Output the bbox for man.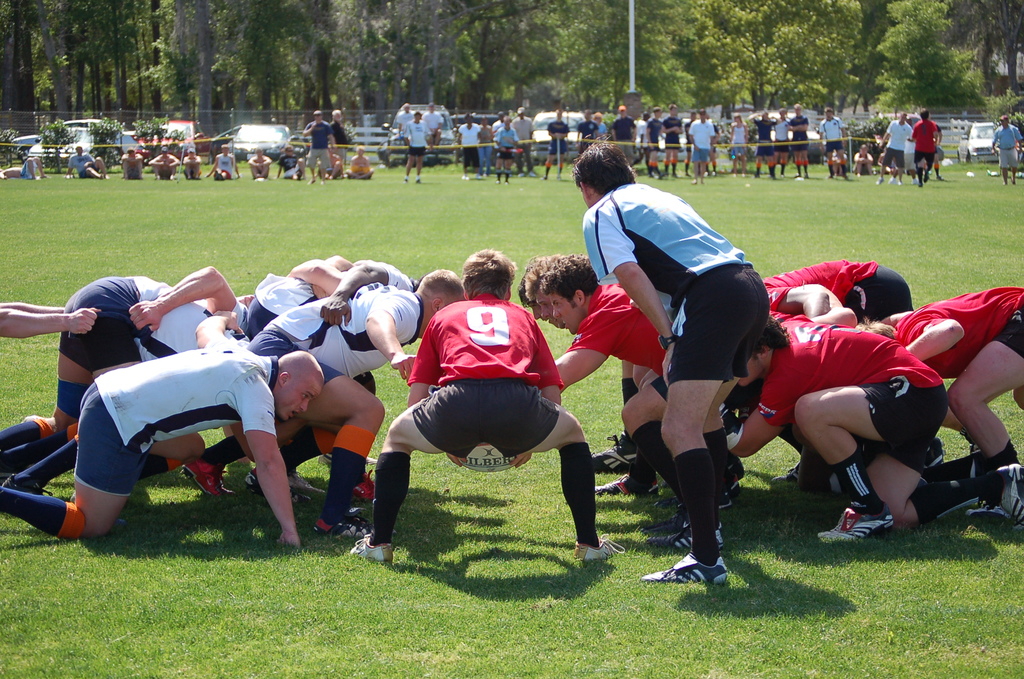
bbox(541, 110, 570, 183).
